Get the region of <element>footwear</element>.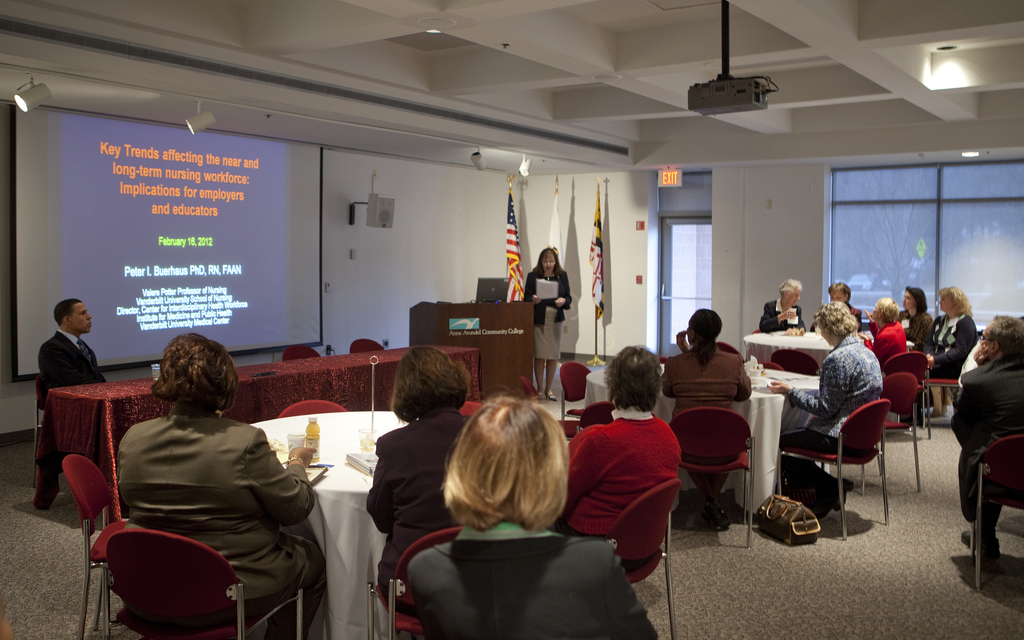
{"left": 546, "top": 392, "right": 557, "bottom": 403}.
